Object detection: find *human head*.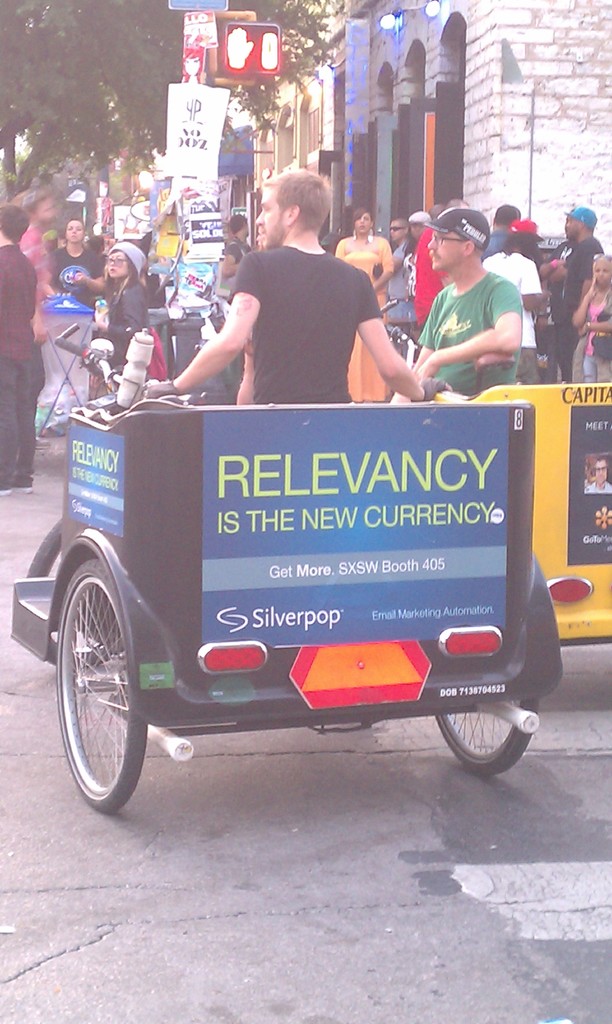
596:459:610:485.
